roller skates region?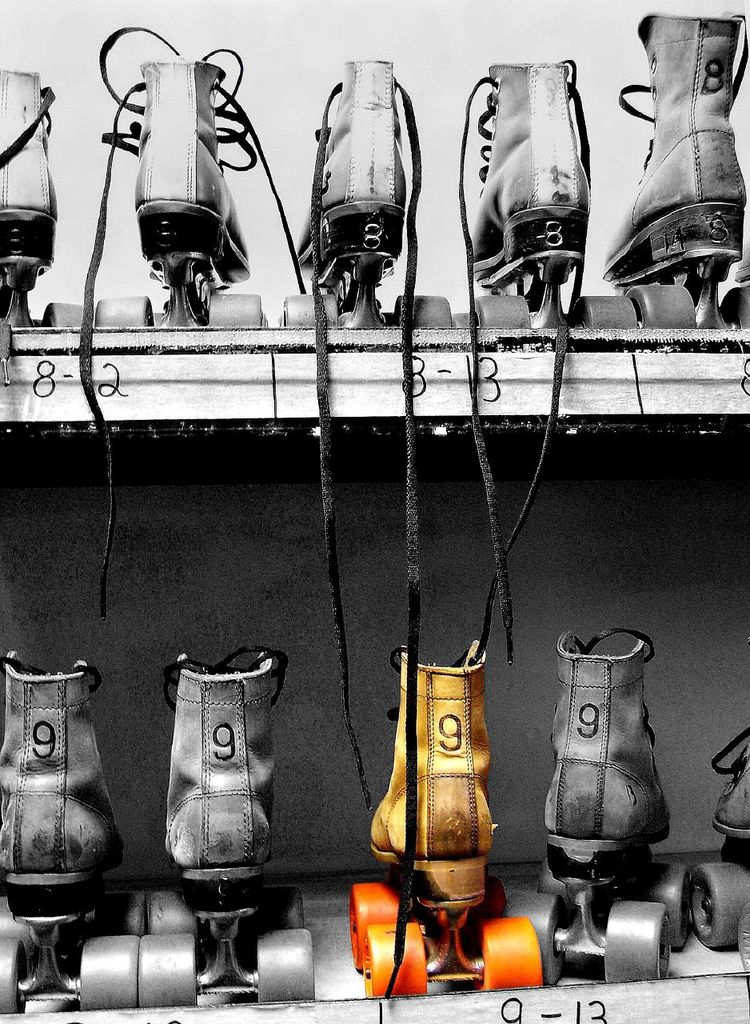
{"x1": 0, "y1": 645, "x2": 150, "y2": 1011}
